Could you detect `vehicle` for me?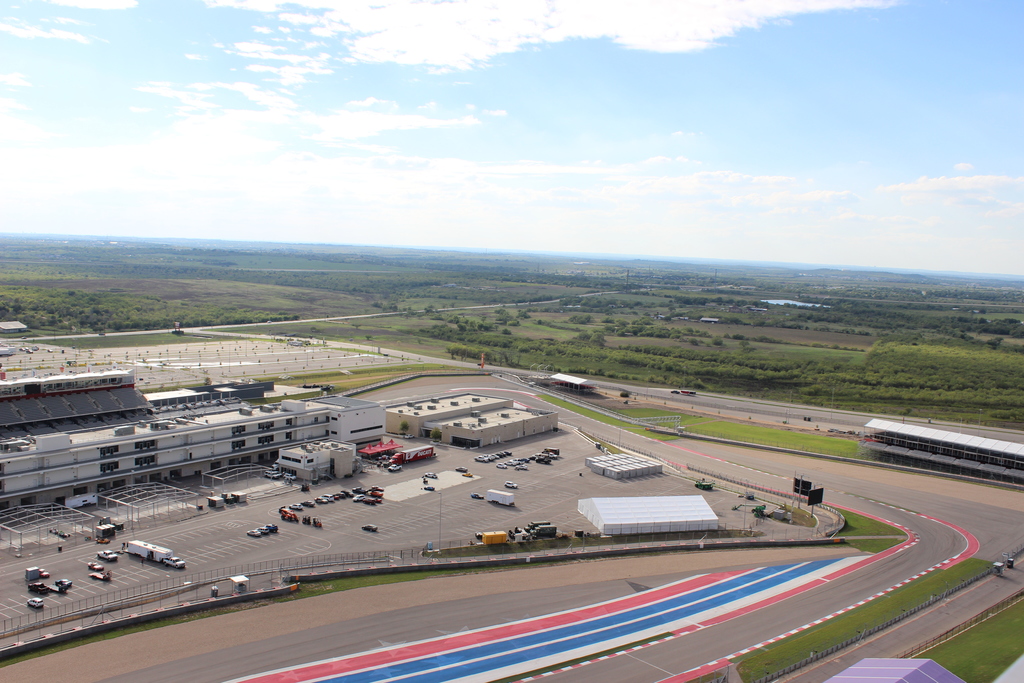
Detection result: (316, 494, 328, 502).
